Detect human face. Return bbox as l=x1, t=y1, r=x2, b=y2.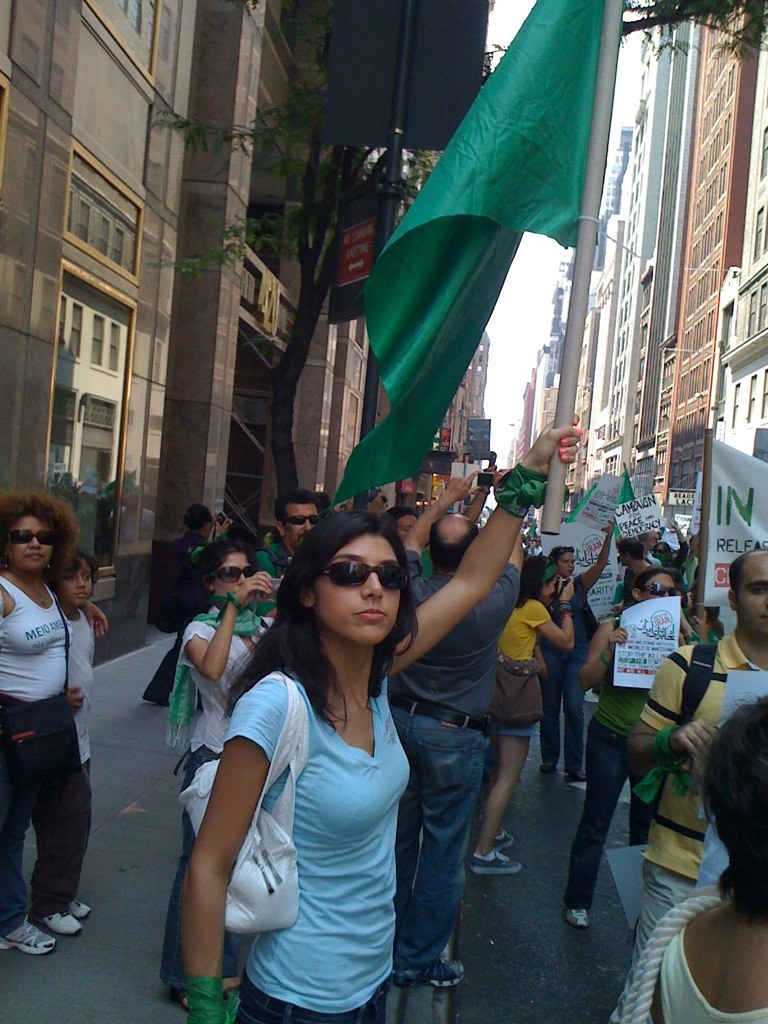
l=3, t=505, r=61, b=565.
